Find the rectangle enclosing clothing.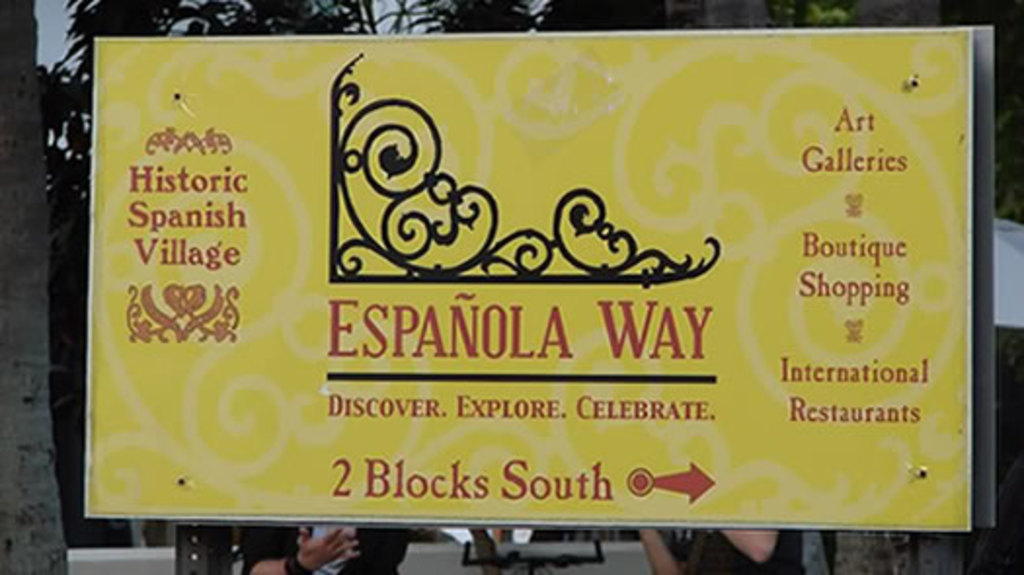
region(236, 528, 412, 571).
